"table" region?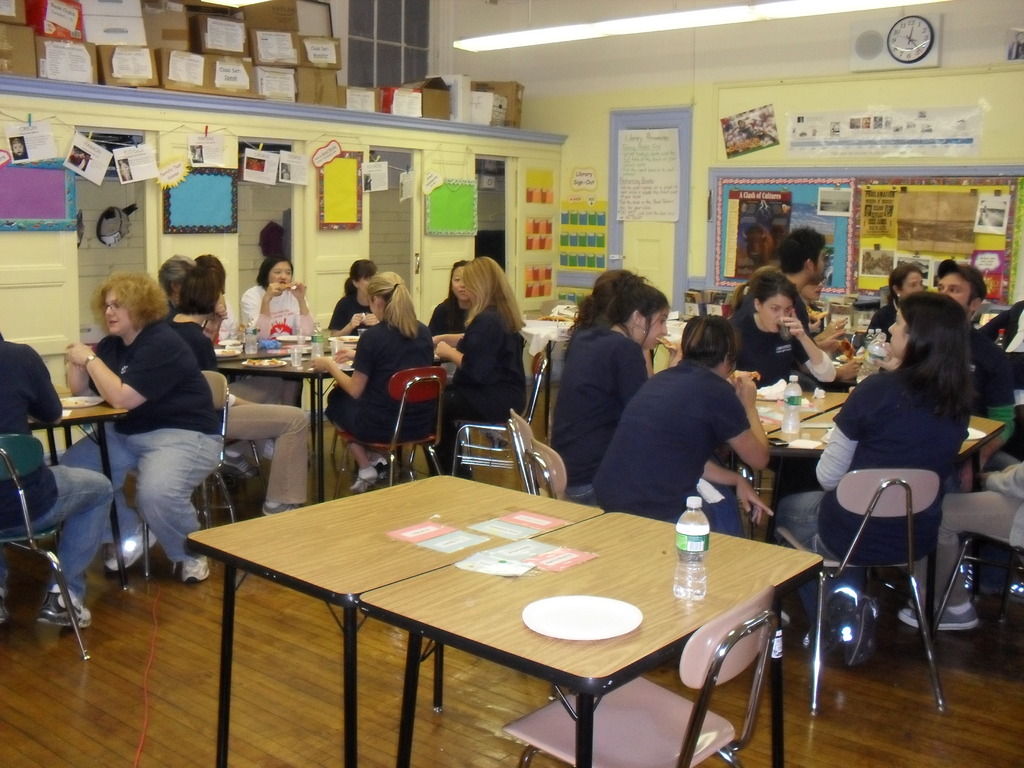
x1=28, y1=405, x2=124, y2=595
